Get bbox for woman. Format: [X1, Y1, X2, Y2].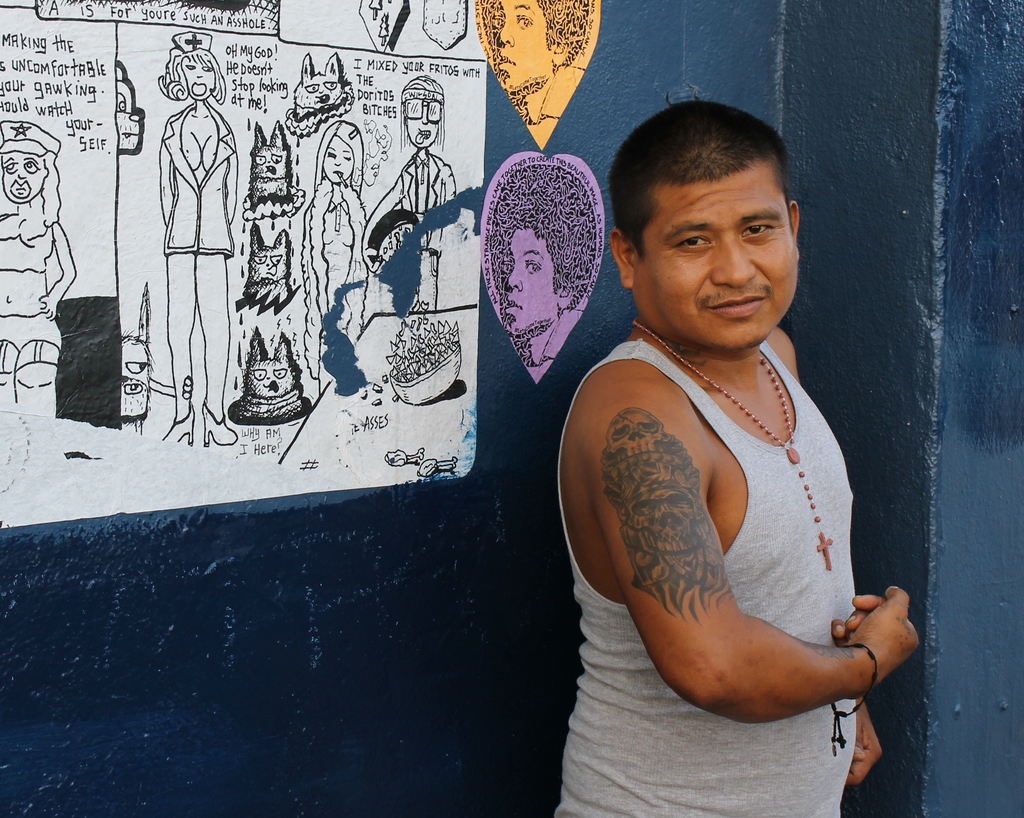
[298, 112, 365, 383].
